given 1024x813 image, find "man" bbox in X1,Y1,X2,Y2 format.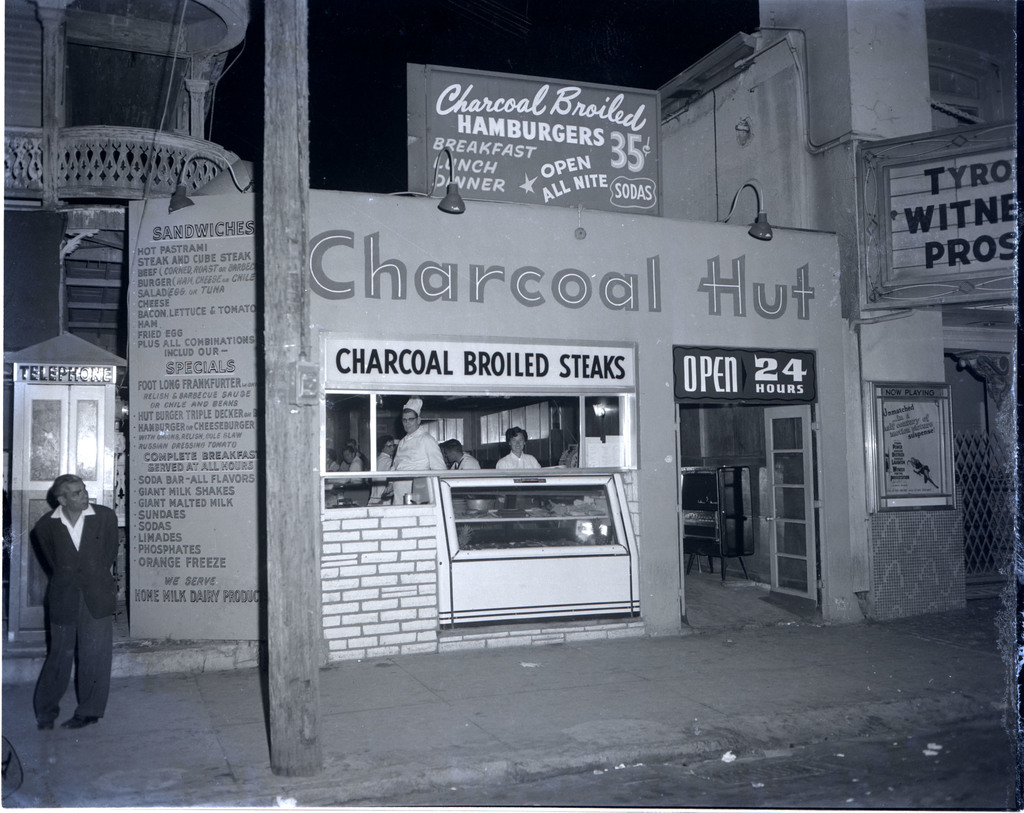
392,396,447,501.
